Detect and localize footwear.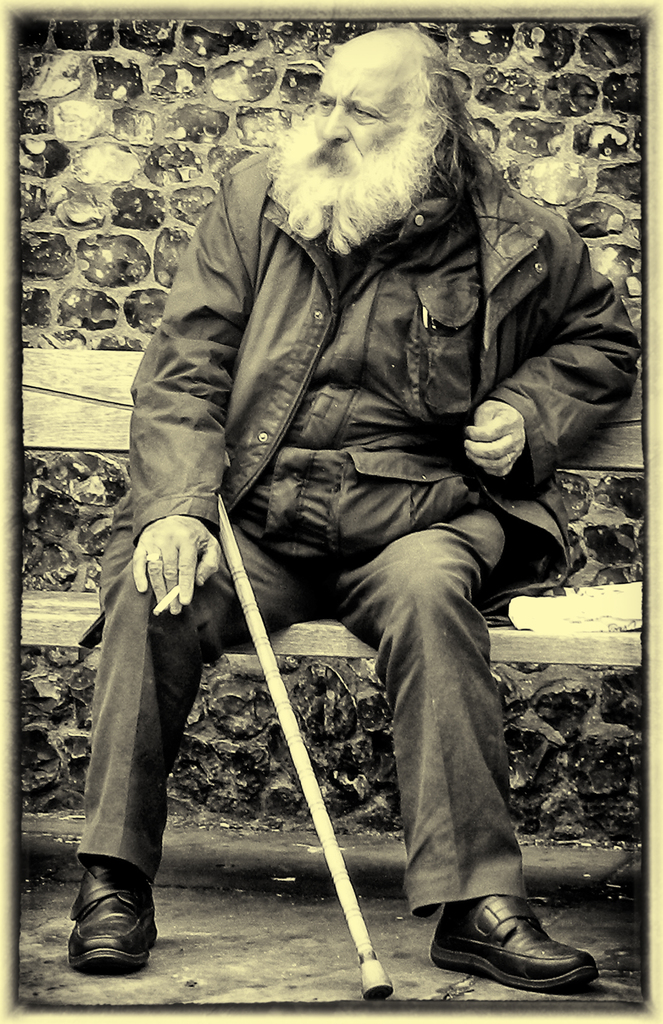
Localized at 62,858,160,972.
